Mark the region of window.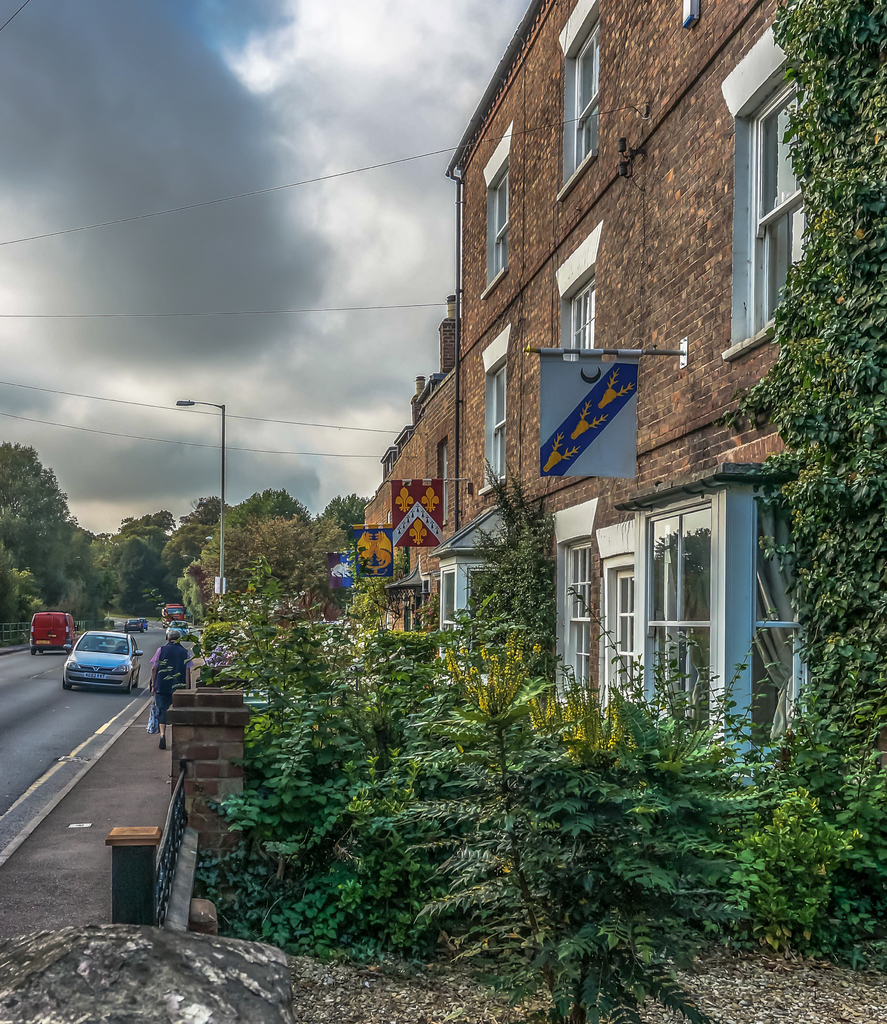
Region: x1=479 y1=120 x2=516 y2=300.
